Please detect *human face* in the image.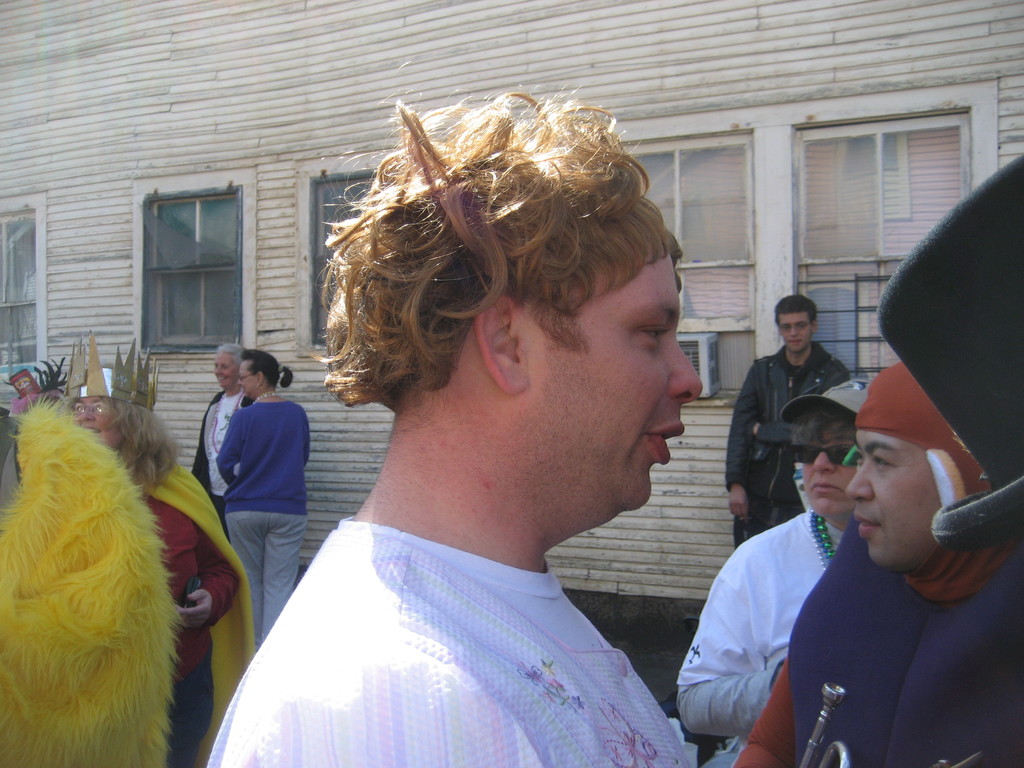
213/349/237/388.
